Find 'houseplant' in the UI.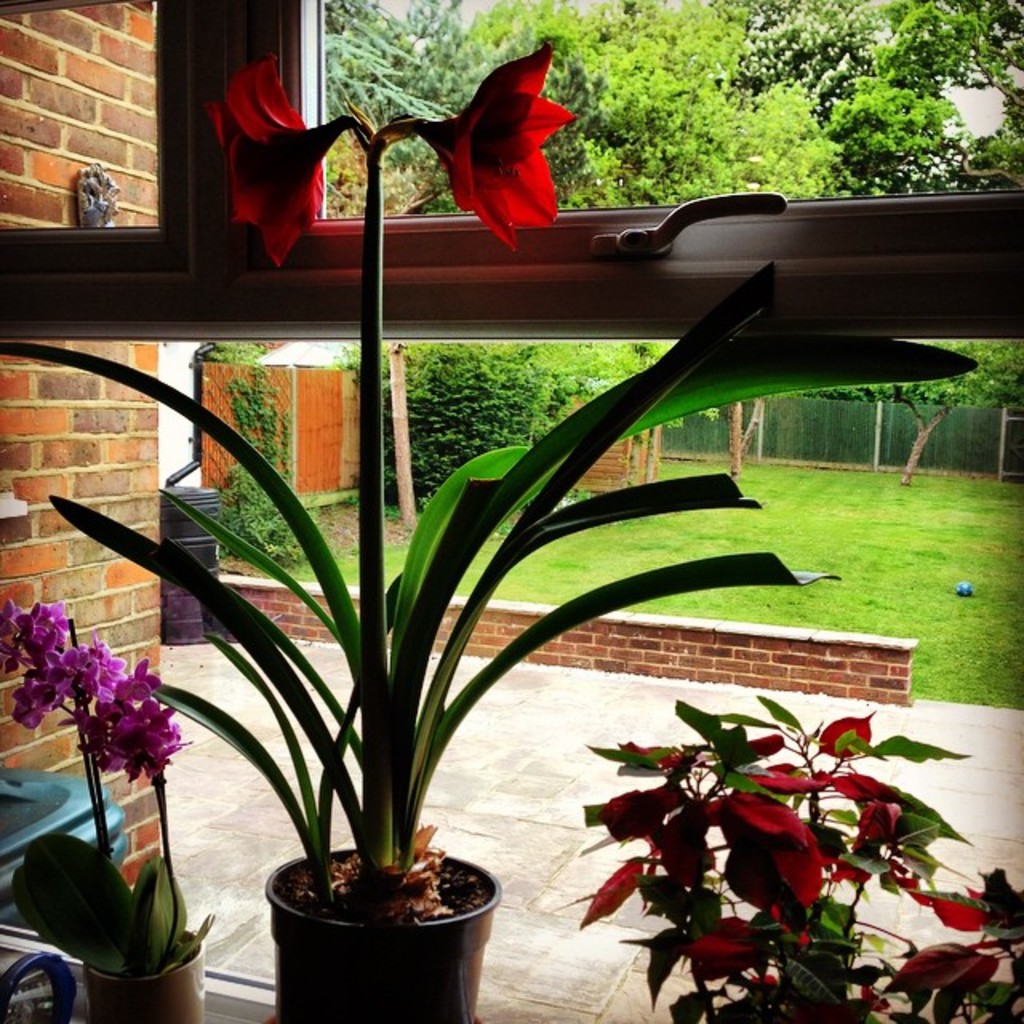
UI element at box=[0, 590, 218, 1022].
